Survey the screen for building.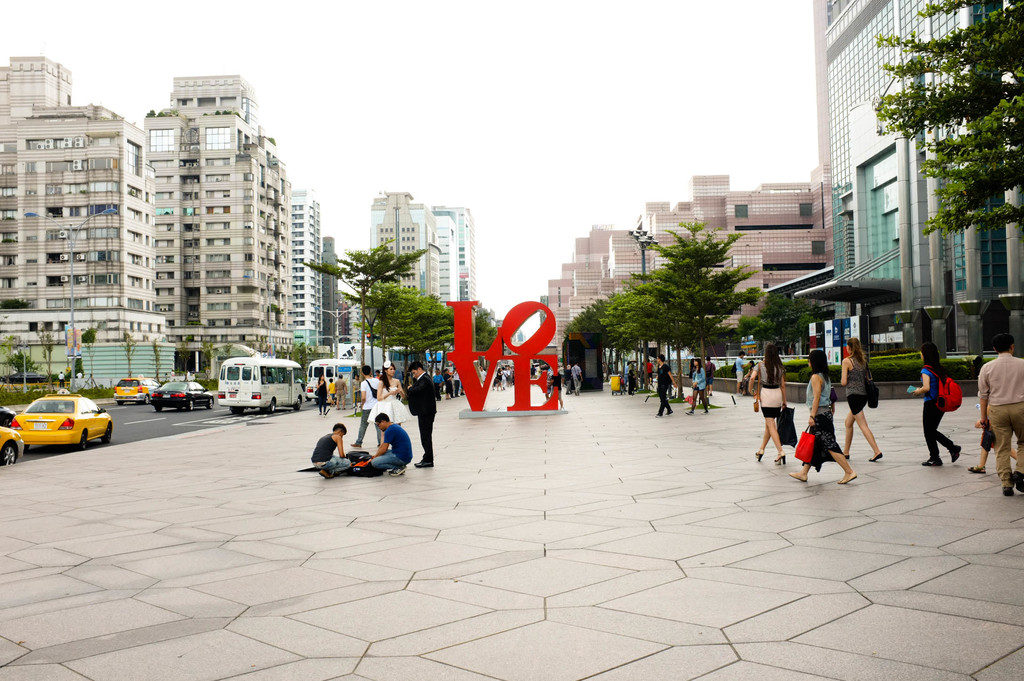
Survey found: <region>0, 56, 166, 346</region>.
